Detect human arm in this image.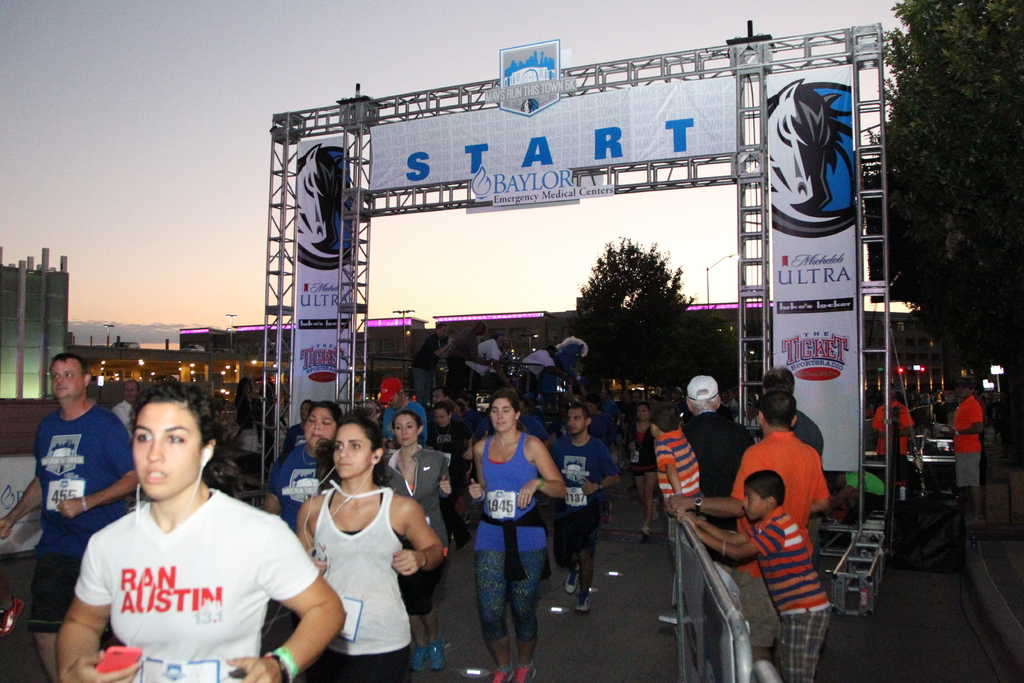
Detection: {"x1": 900, "y1": 402, "x2": 919, "y2": 439}.
